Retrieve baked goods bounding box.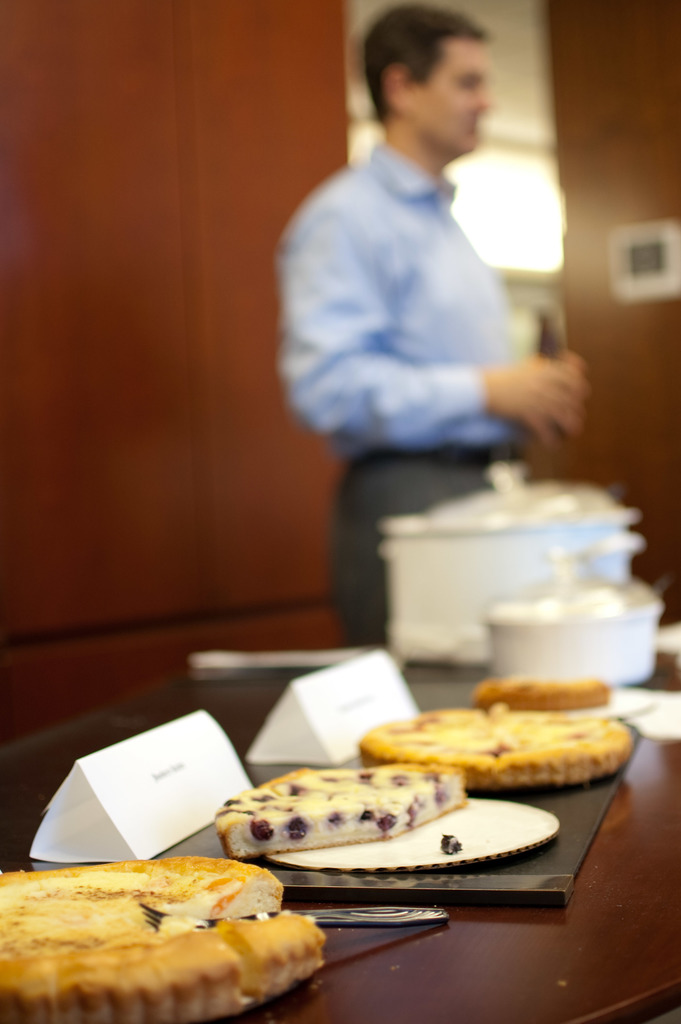
Bounding box: locate(217, 765, 470, 861).
